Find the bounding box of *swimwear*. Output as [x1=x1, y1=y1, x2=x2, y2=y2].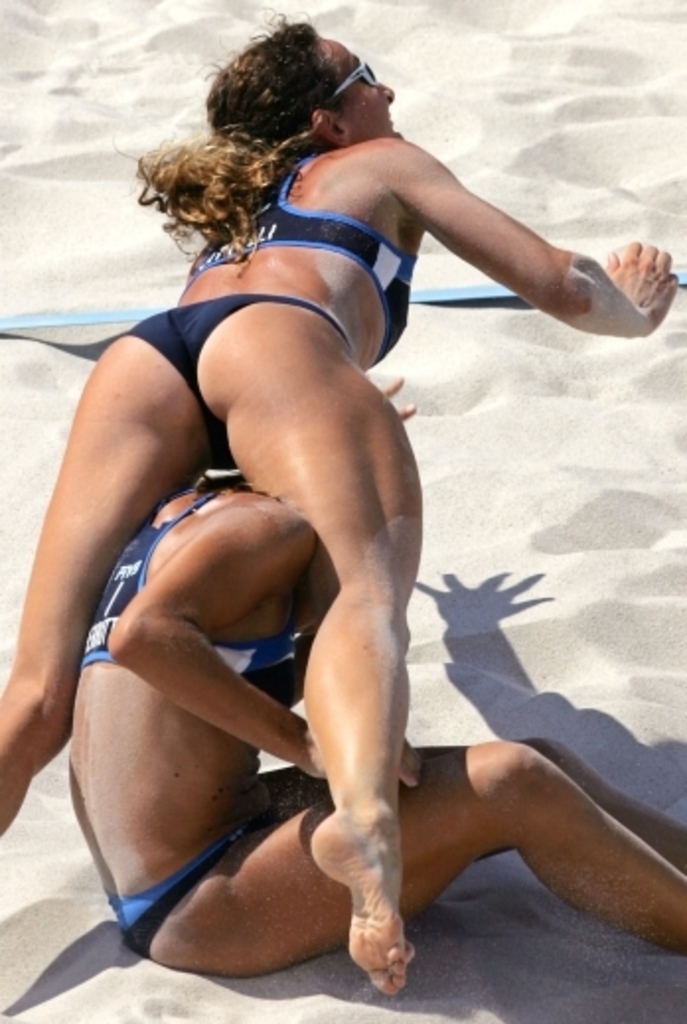
[x1=184, y1=152, x2=401, y2=369].
